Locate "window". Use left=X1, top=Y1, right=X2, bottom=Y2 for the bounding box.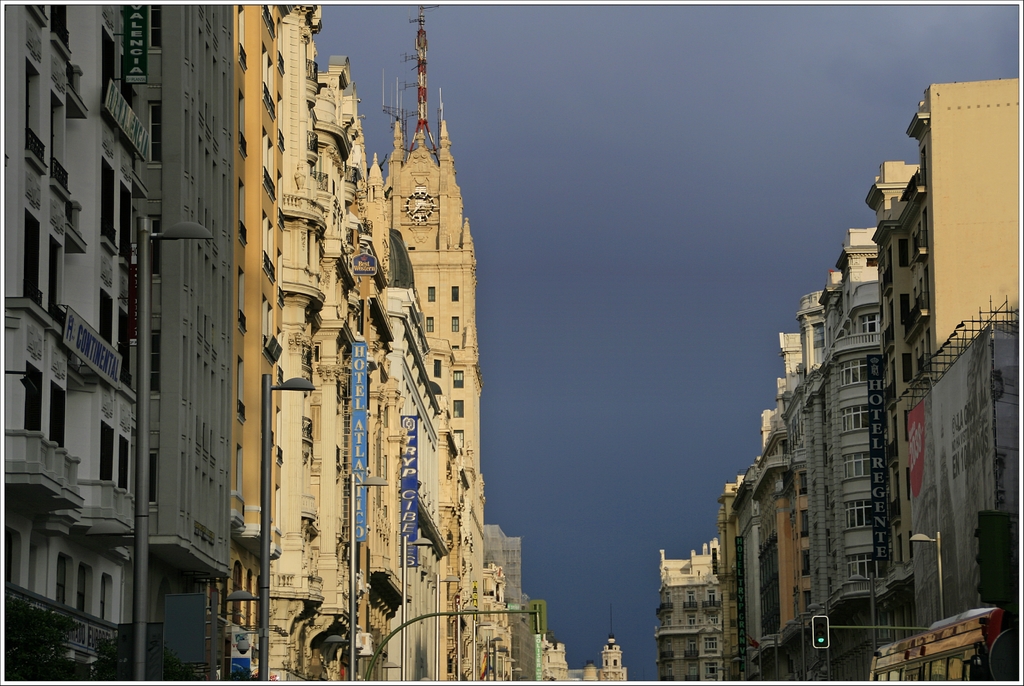
left=100, top=154, right=115, bottom=252.
